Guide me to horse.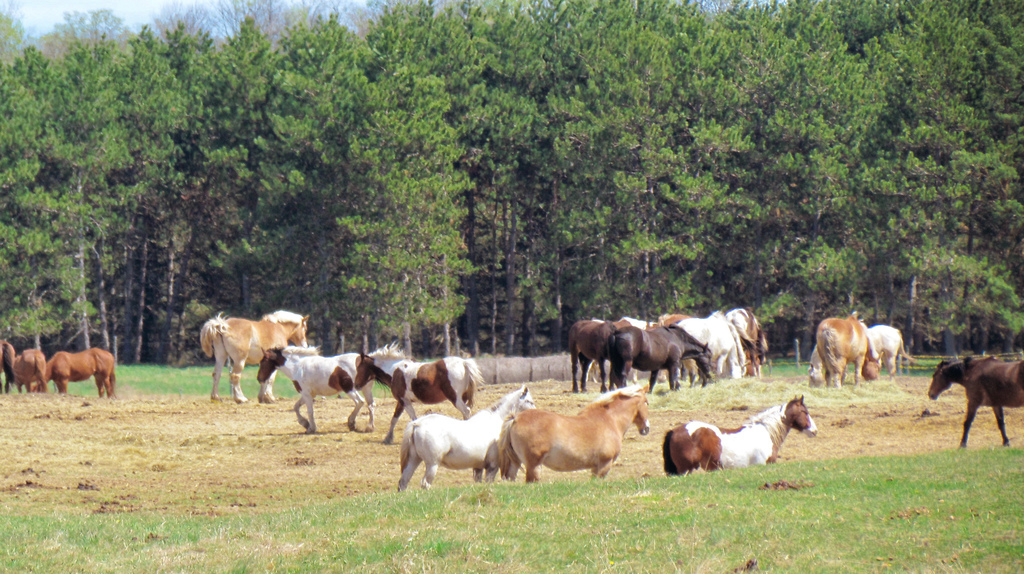
Guidance: locate(33, 342, 120, 397).
